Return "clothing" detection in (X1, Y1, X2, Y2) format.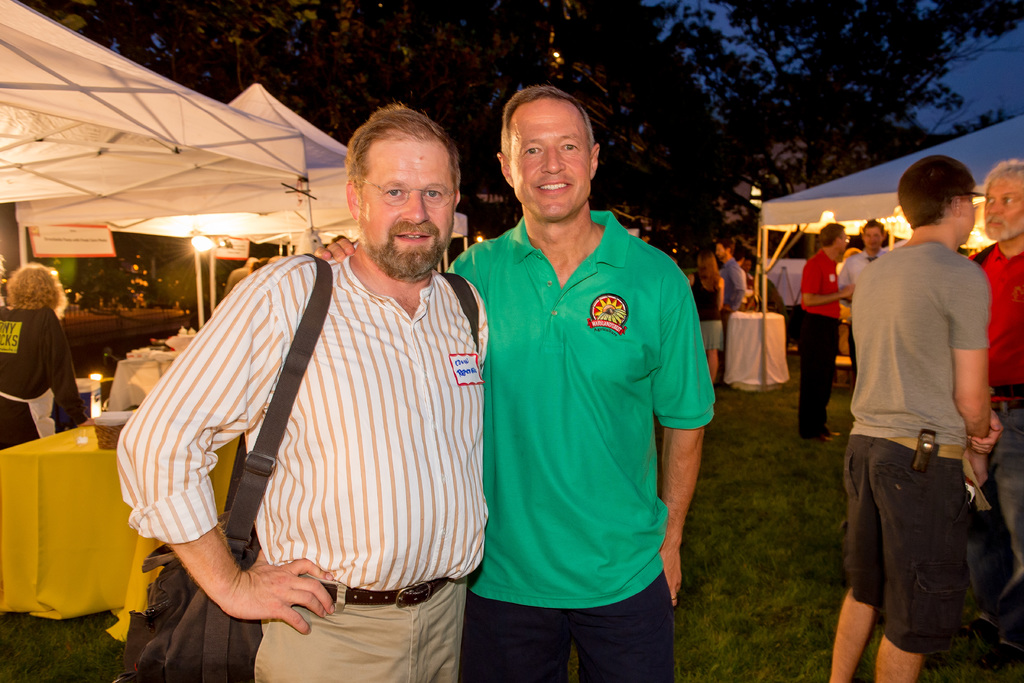
(970, 242, 1023, 646).
